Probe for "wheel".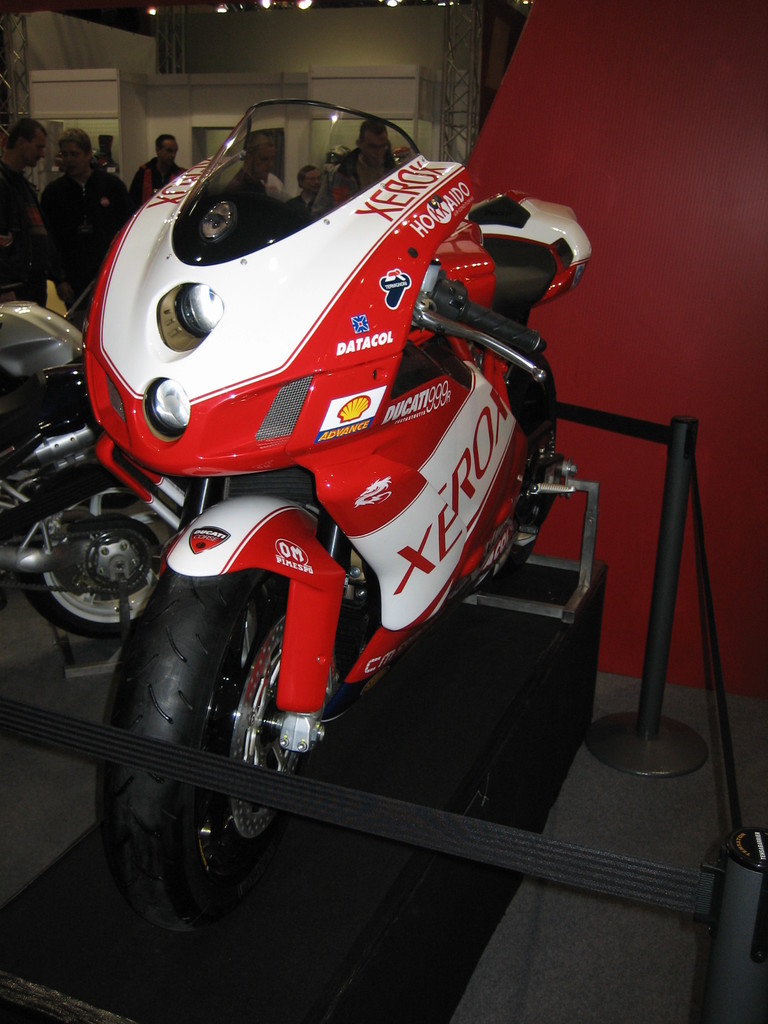
Probe result: select_region(86, 573, 345, 927).
